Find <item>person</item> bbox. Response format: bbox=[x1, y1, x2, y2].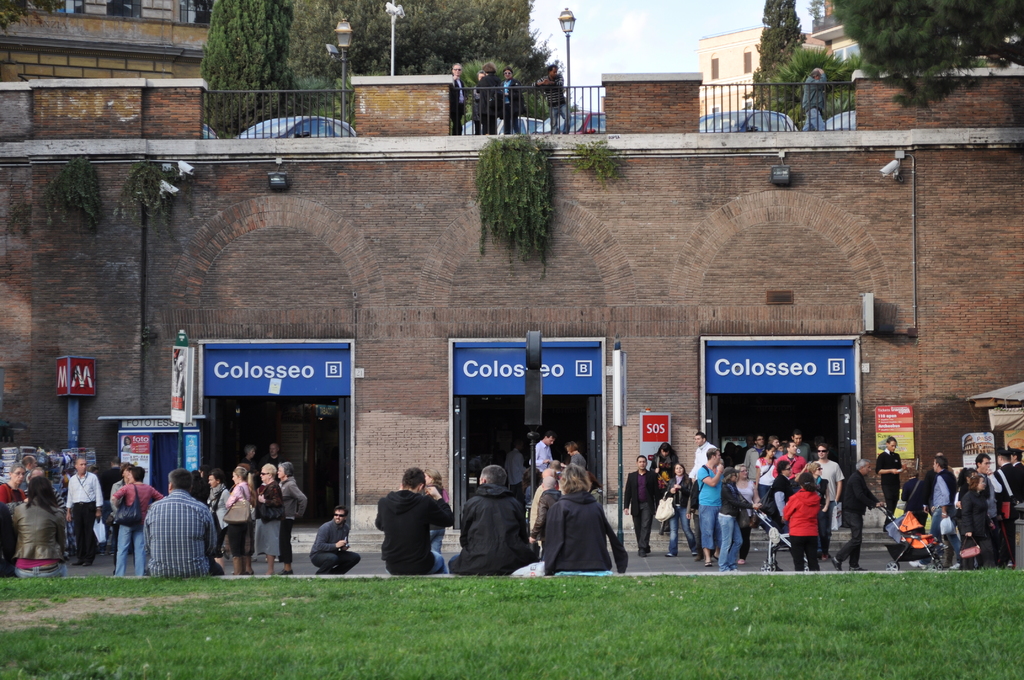
bbox=[618, 455, 658, 556].
